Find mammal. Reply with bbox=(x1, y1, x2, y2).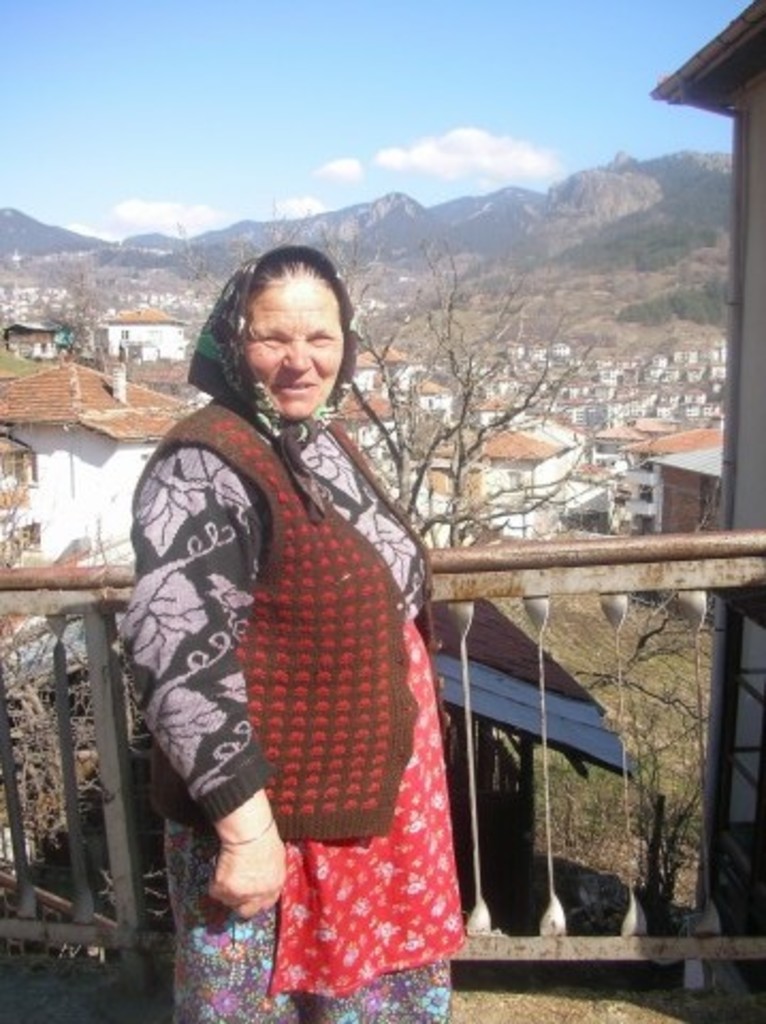
bbox=(73, 222, 495, 947).
